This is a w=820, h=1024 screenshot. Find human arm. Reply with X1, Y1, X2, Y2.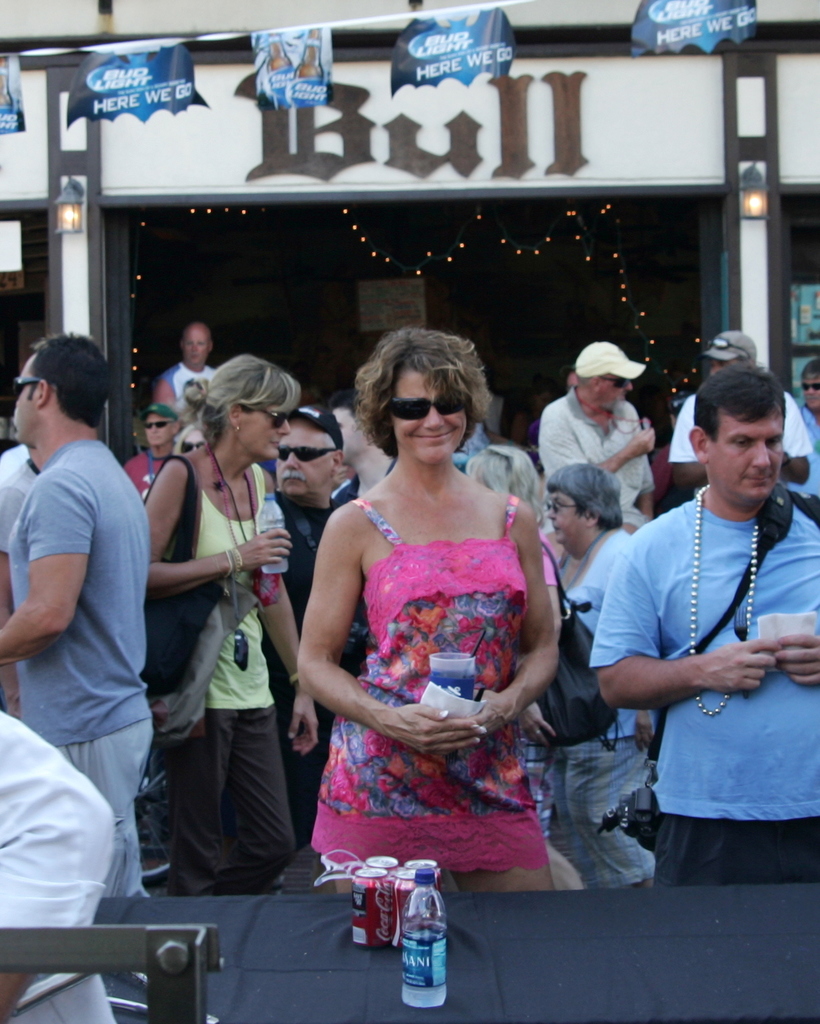
246, 571, 321, 752.
